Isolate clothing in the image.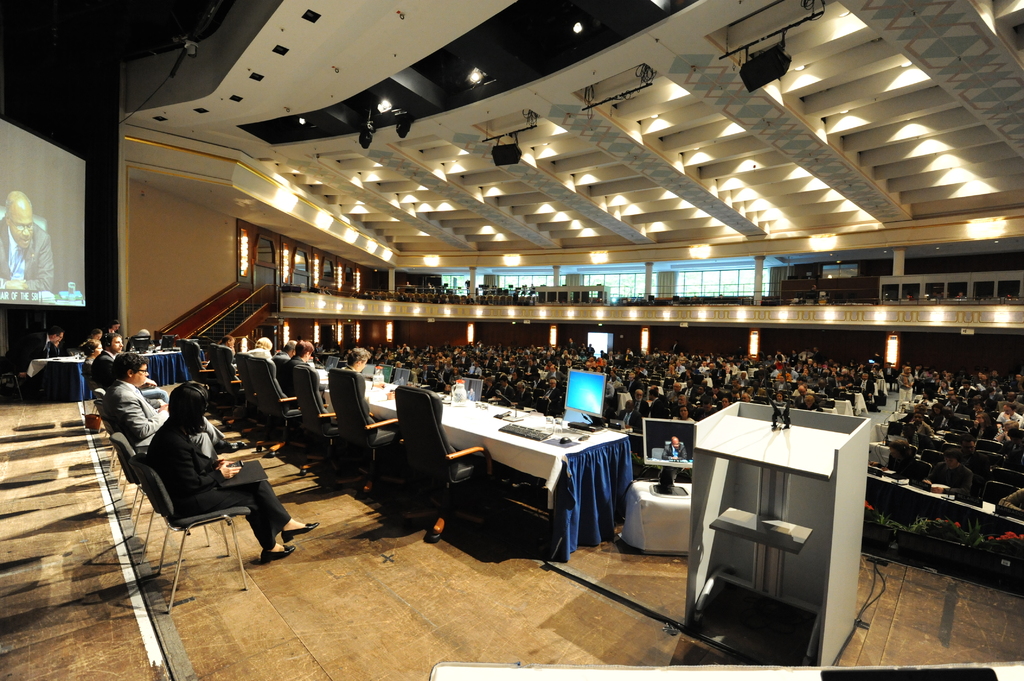
Isolated region: [35, 337, 67, 351].
